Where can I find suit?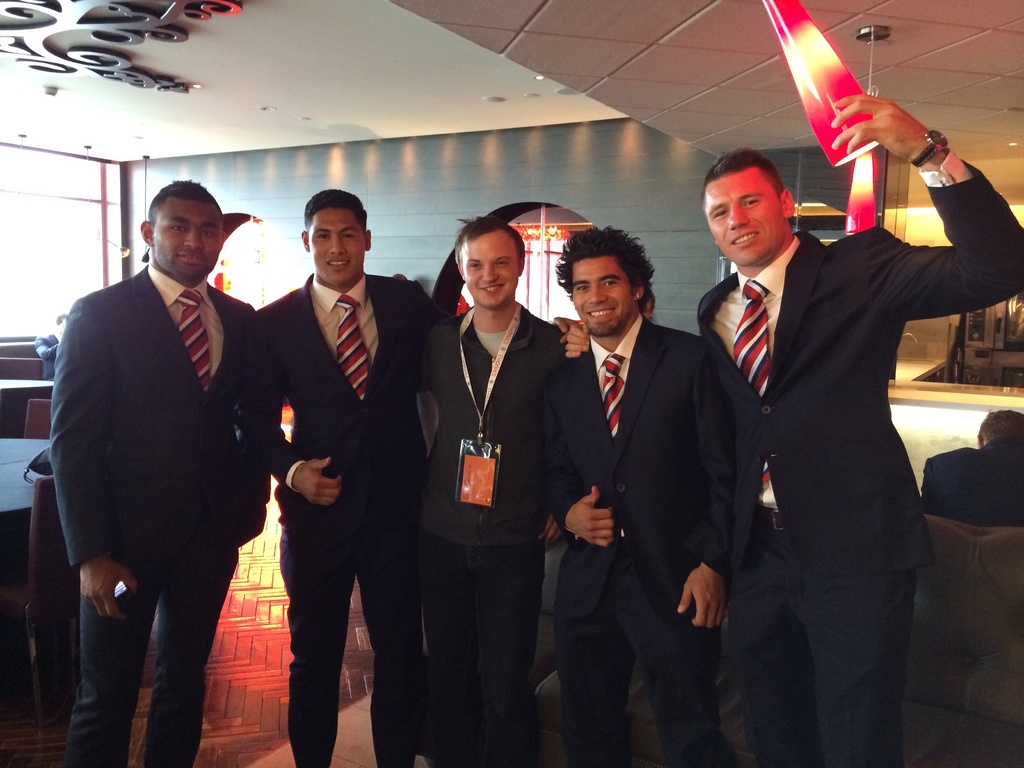
You can find it at (50,264,267,767).
